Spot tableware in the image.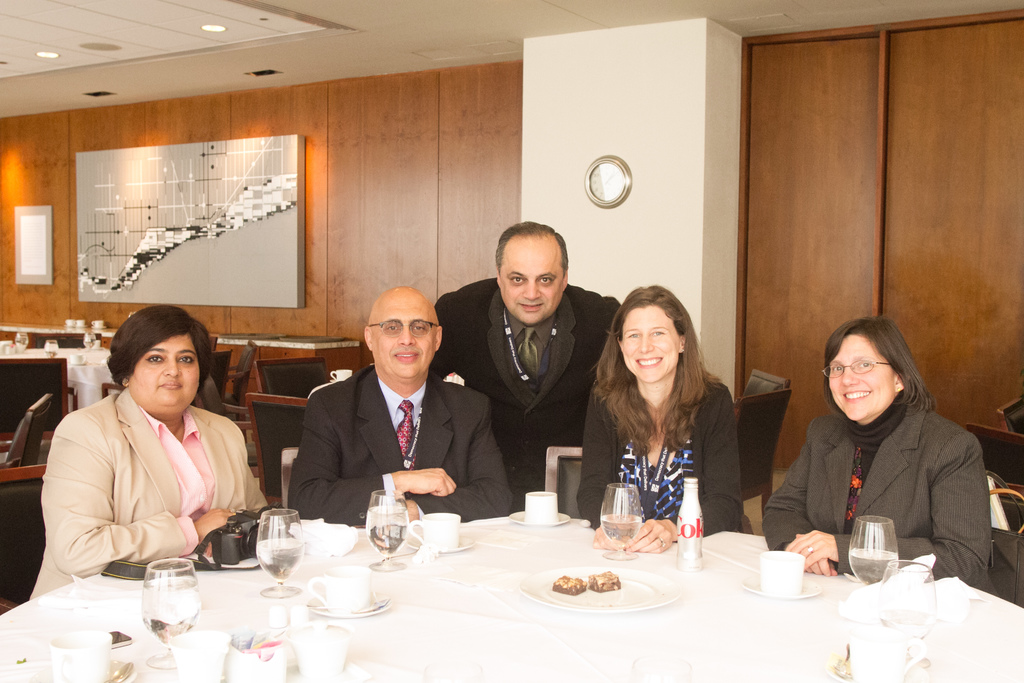
tableware found at 141,555,203,666.
